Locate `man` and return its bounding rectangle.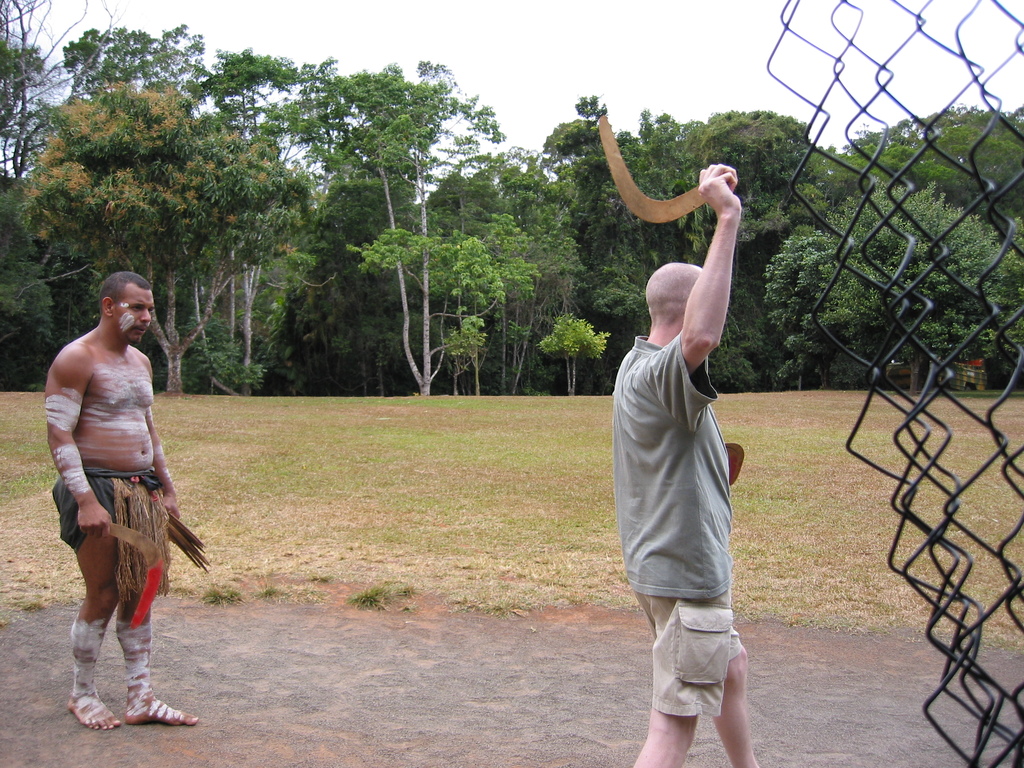
36, 264, 192, 726.
